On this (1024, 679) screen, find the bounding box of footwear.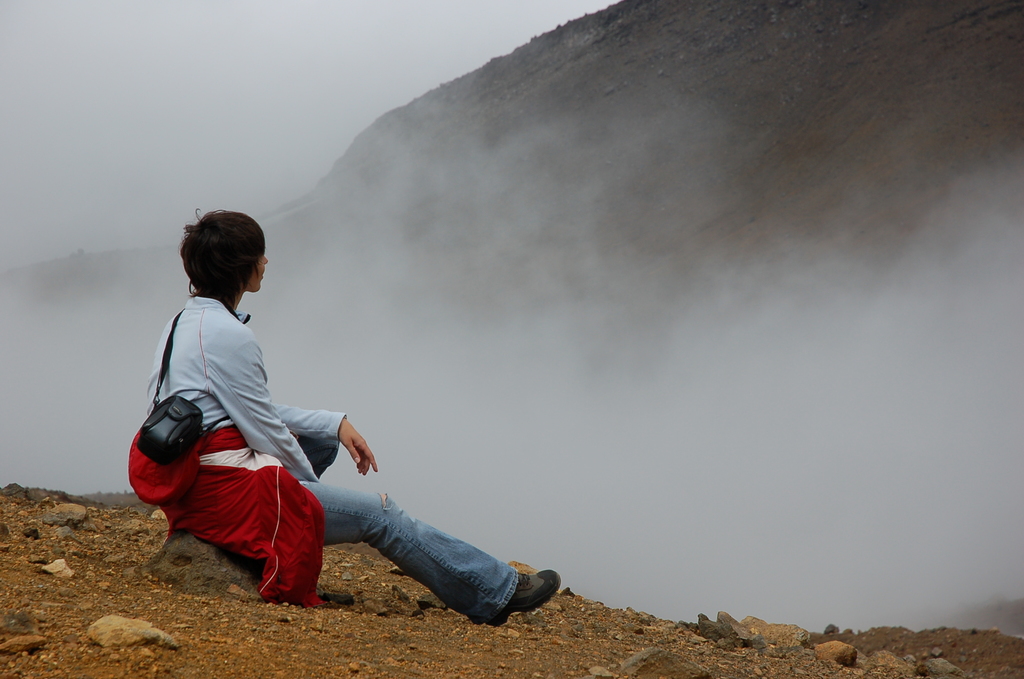
Bounding box: select_region(482, 565, 560, 628).
